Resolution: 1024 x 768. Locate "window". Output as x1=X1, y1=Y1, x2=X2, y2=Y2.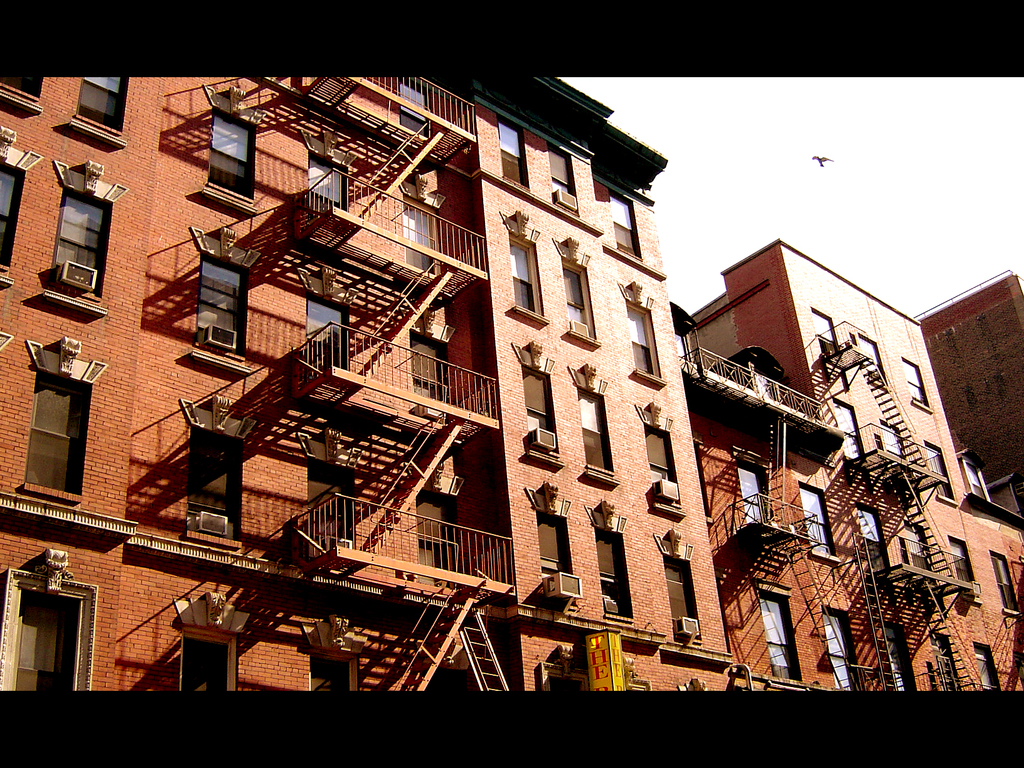
x1=737, y1=465, x2=769, y2=529.
